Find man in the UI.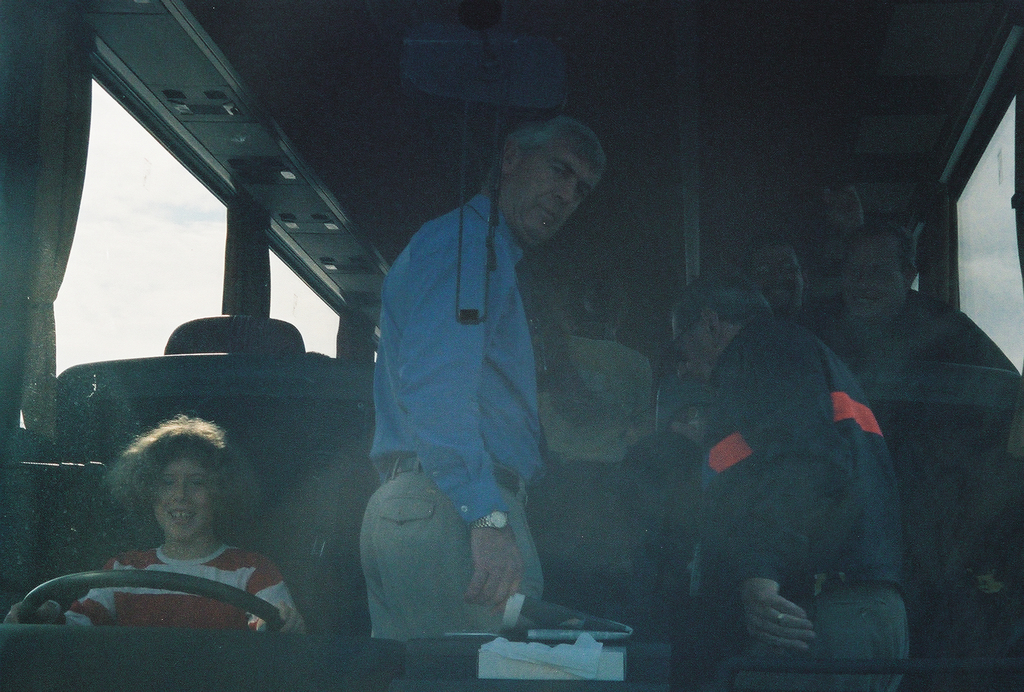
UI element at [685,265,908,691].
